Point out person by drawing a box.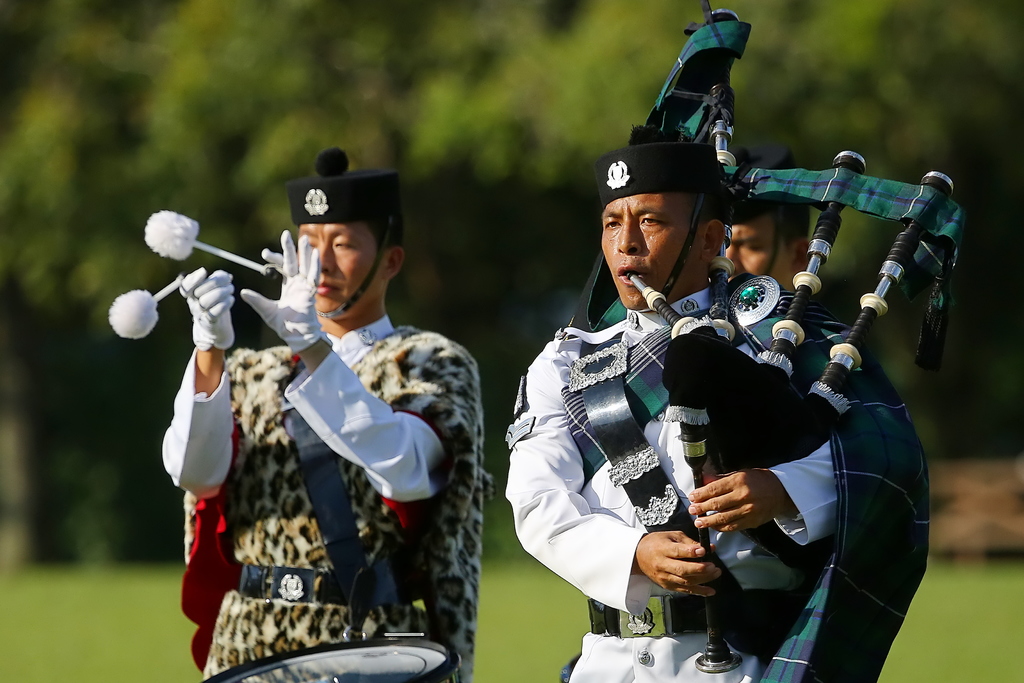
[717,145,826,290].
